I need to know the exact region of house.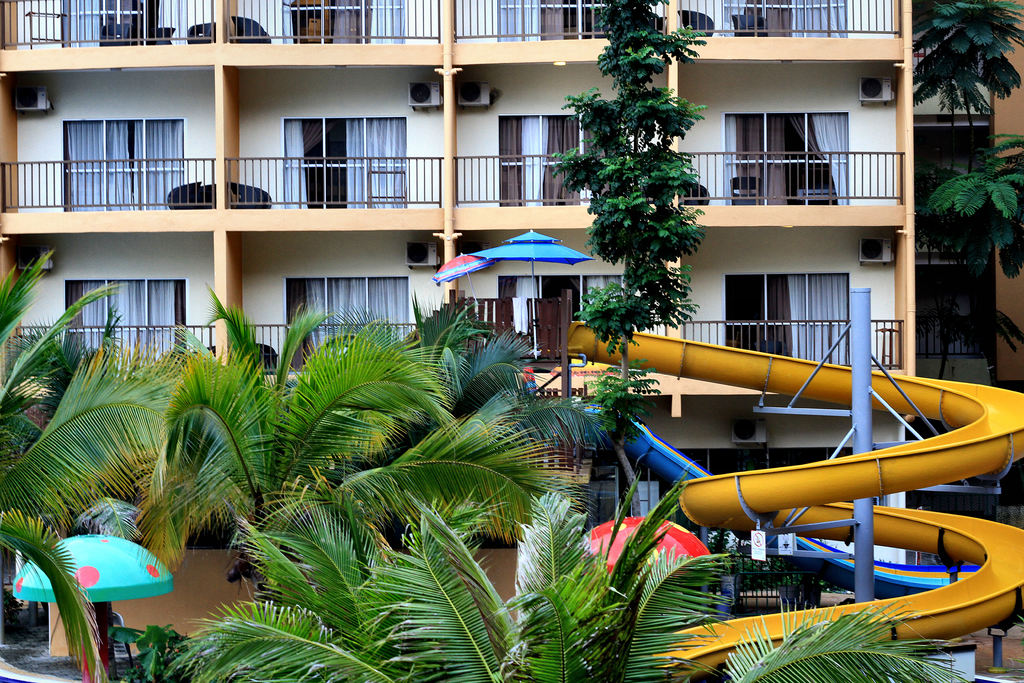
Region: 0,0,918,580.
